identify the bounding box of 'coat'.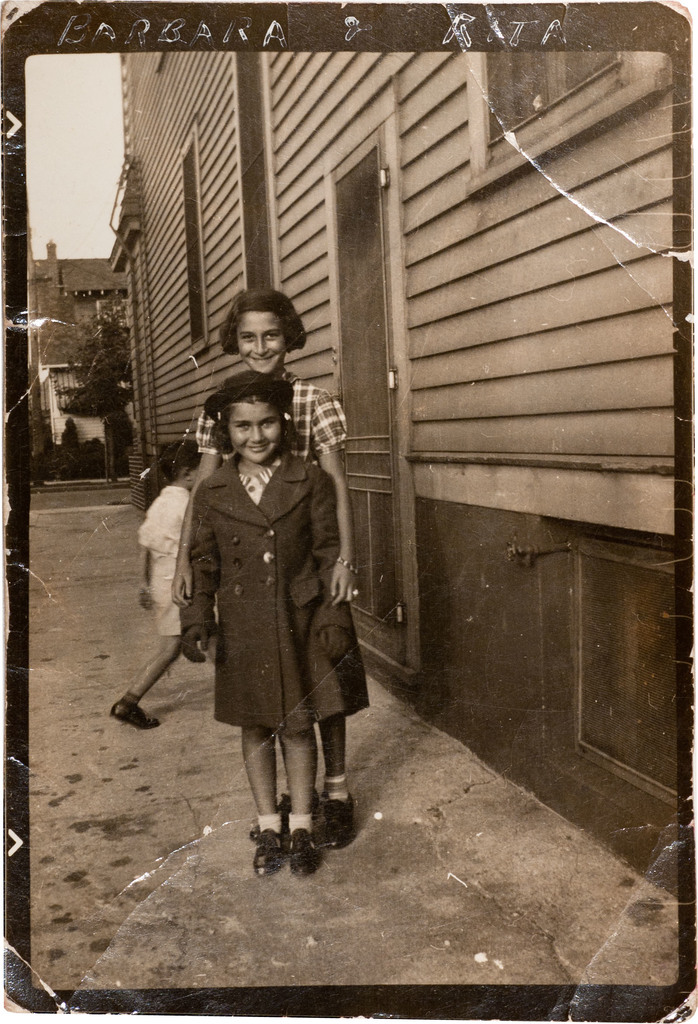
region(147, 407, 359, 753).
